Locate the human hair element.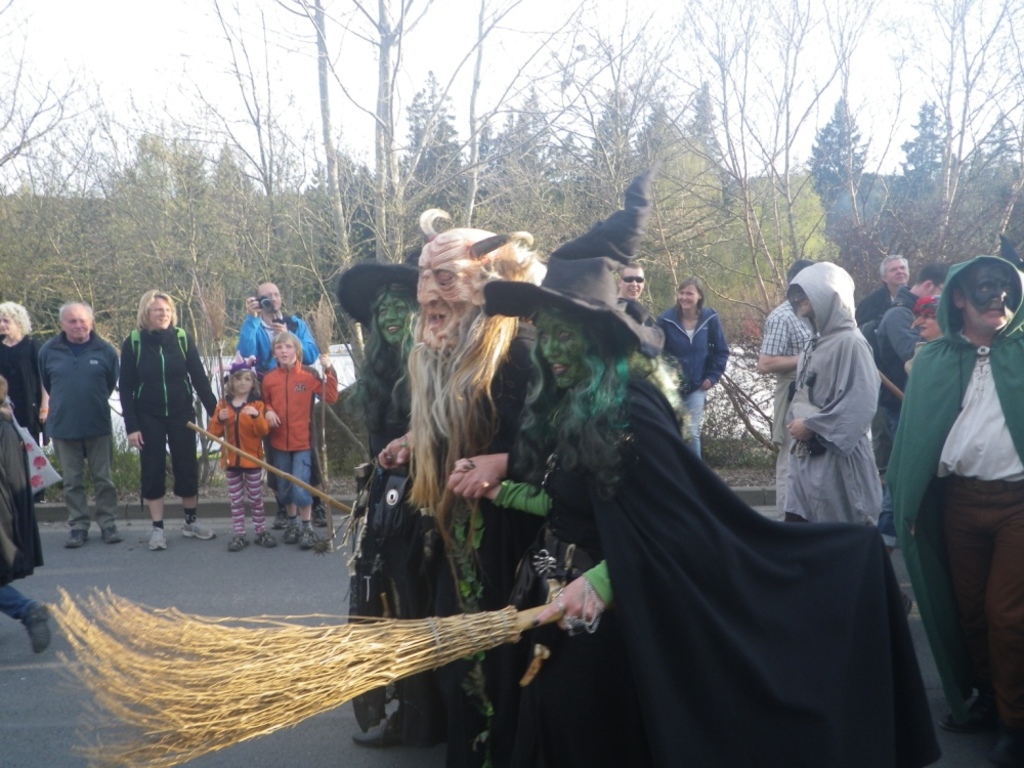
Element bbox: bbox=(57, 306, 94, 326).
